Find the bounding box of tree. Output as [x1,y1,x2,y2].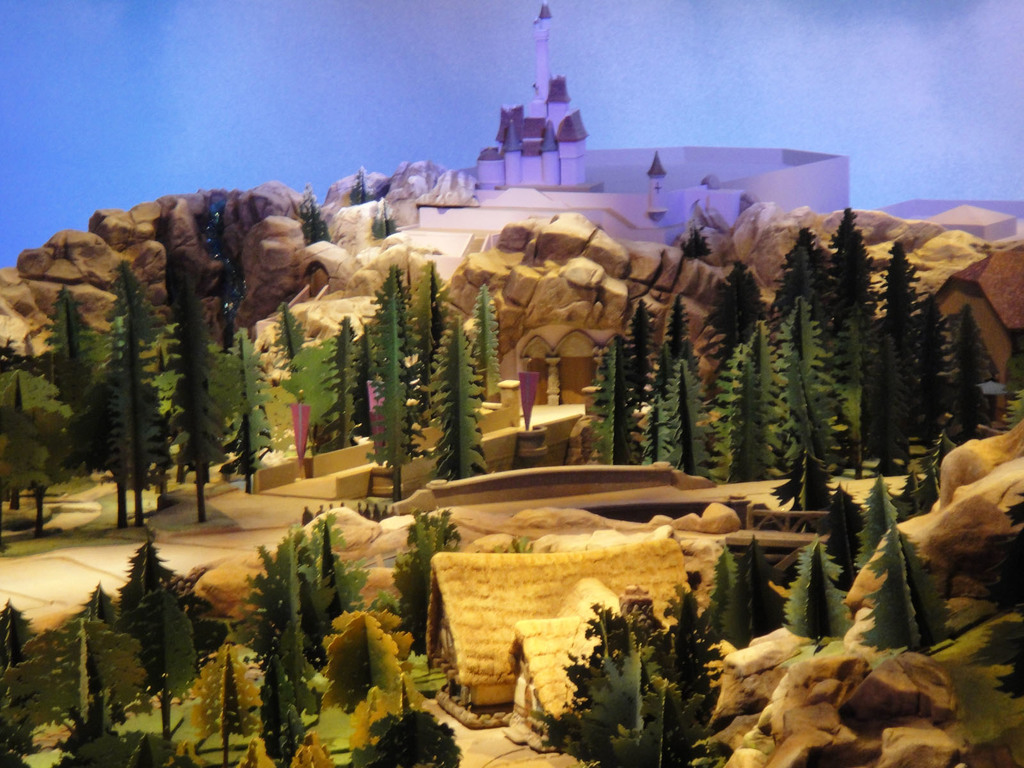
[350,162,366,202].
